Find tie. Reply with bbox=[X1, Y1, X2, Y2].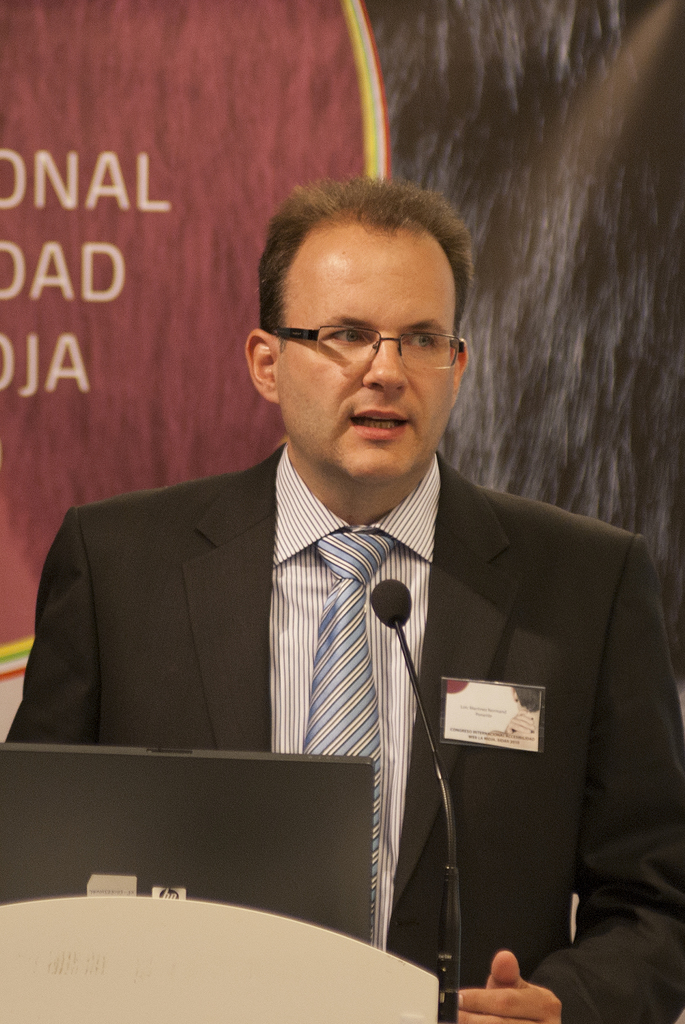
bbox=[314, 526, 396, 925].
